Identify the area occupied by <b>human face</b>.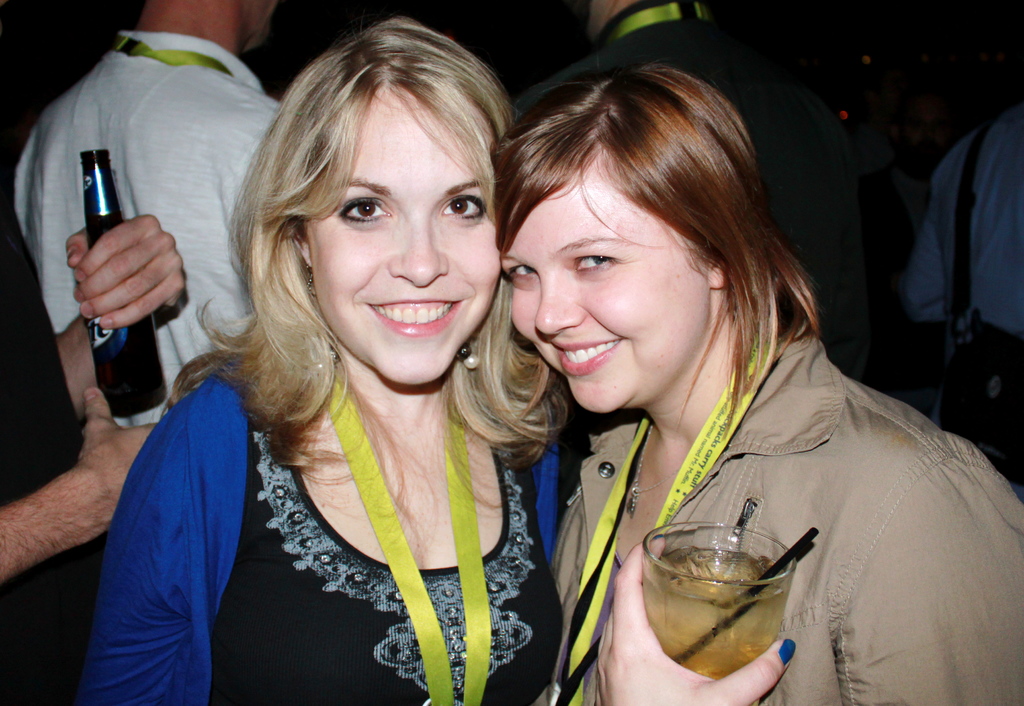
Area: box=[506, 173, 689, 403].
